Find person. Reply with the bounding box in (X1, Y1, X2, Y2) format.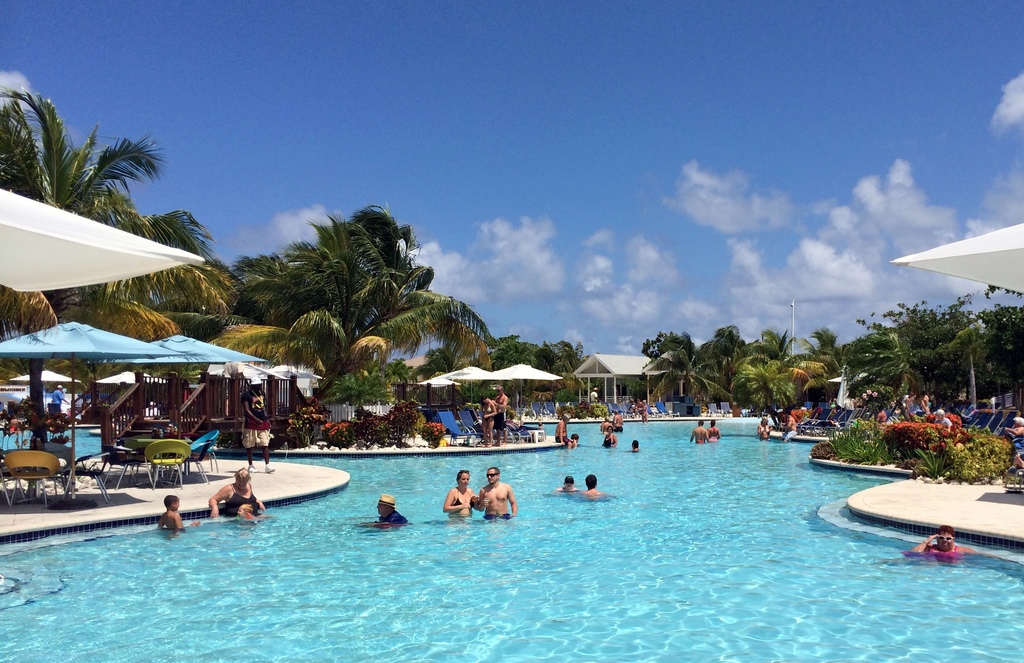
(242, 377, 276, 471).
